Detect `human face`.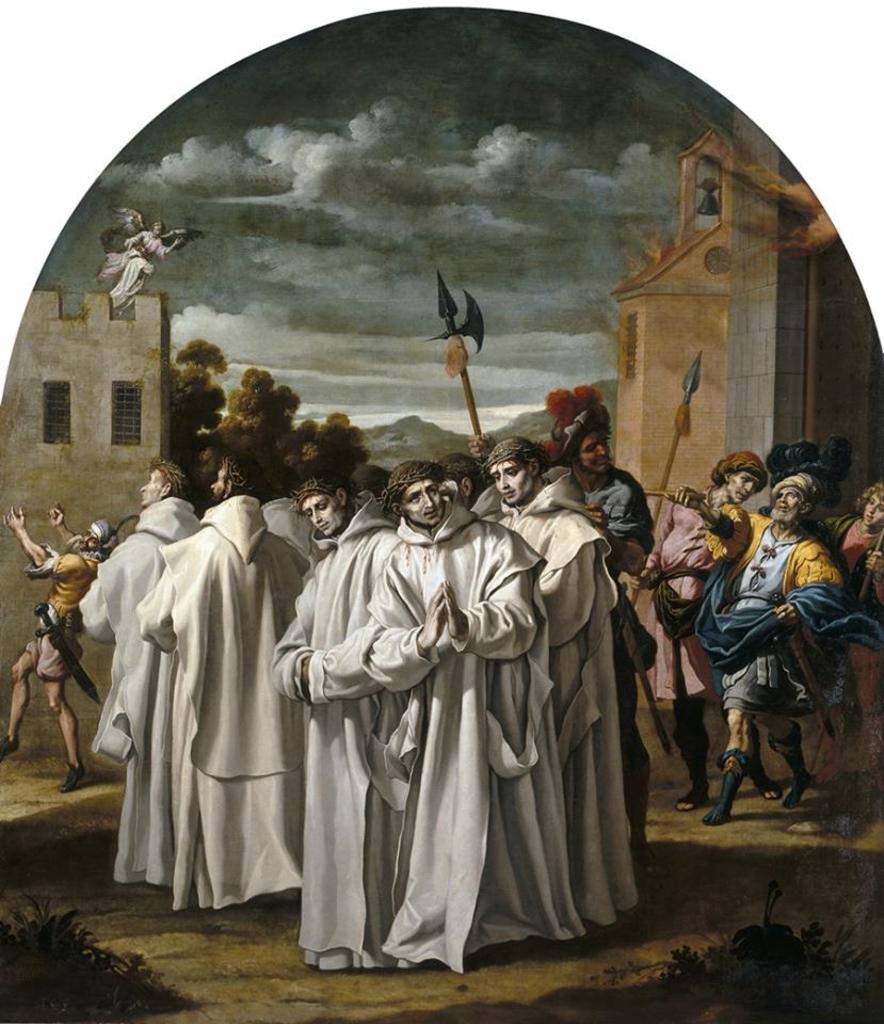
Detected at crop(482, 449, 535, 506).
